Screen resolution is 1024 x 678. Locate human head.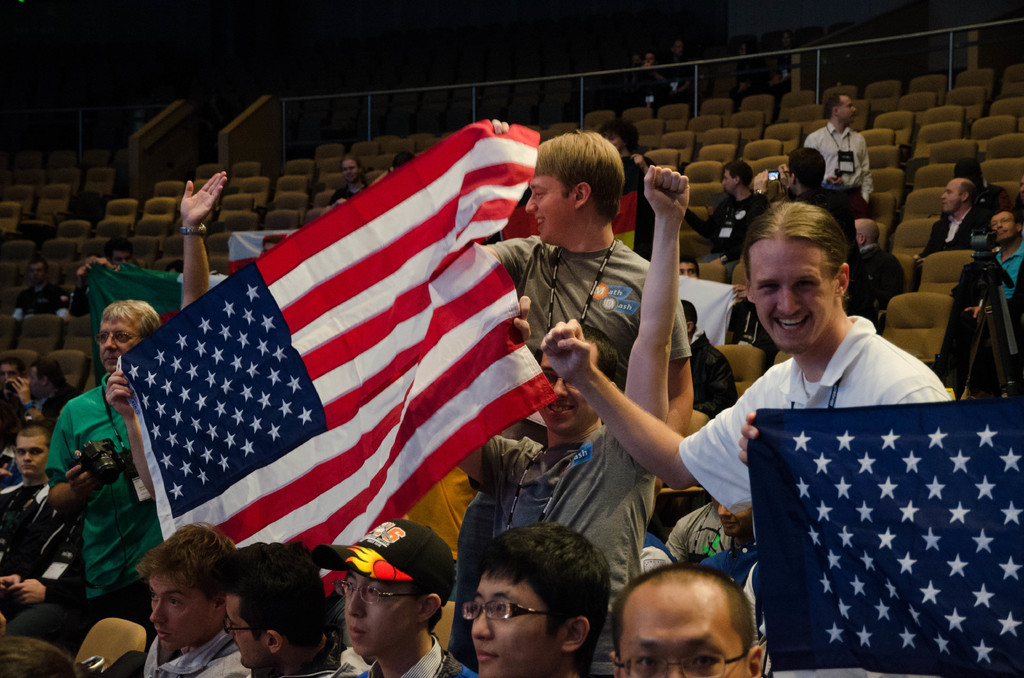
pyautogui.locateOnScreen(610, 560, 764, 677).
